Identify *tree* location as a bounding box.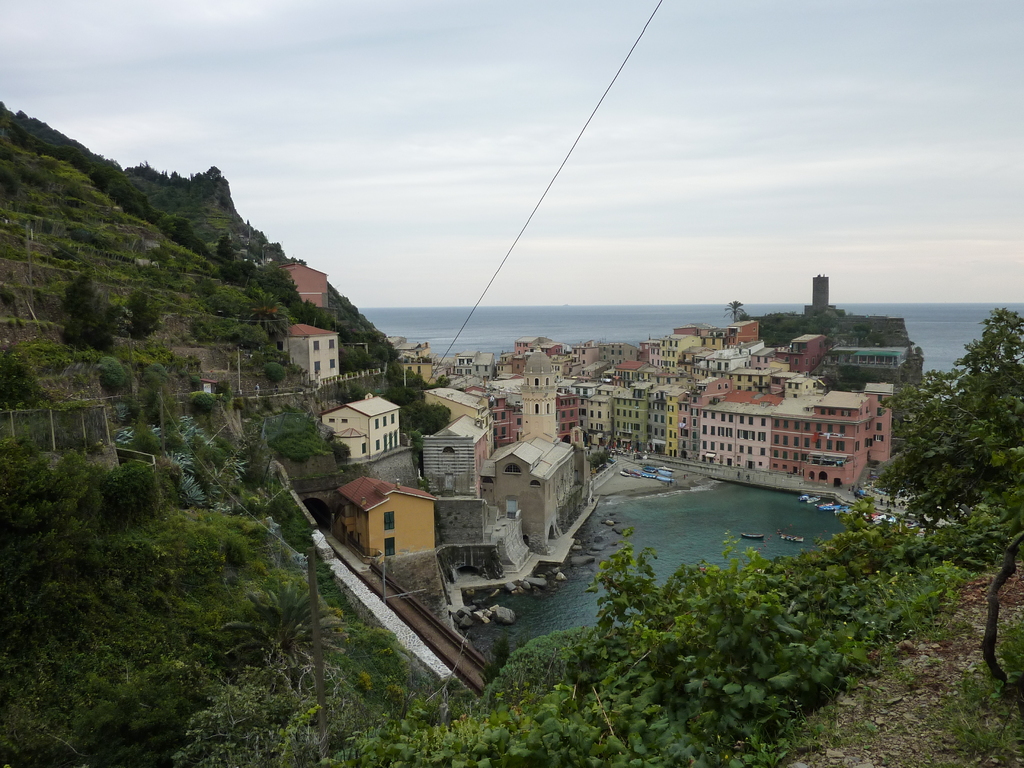
[left=586, top=449, right=608, bottom=475].
